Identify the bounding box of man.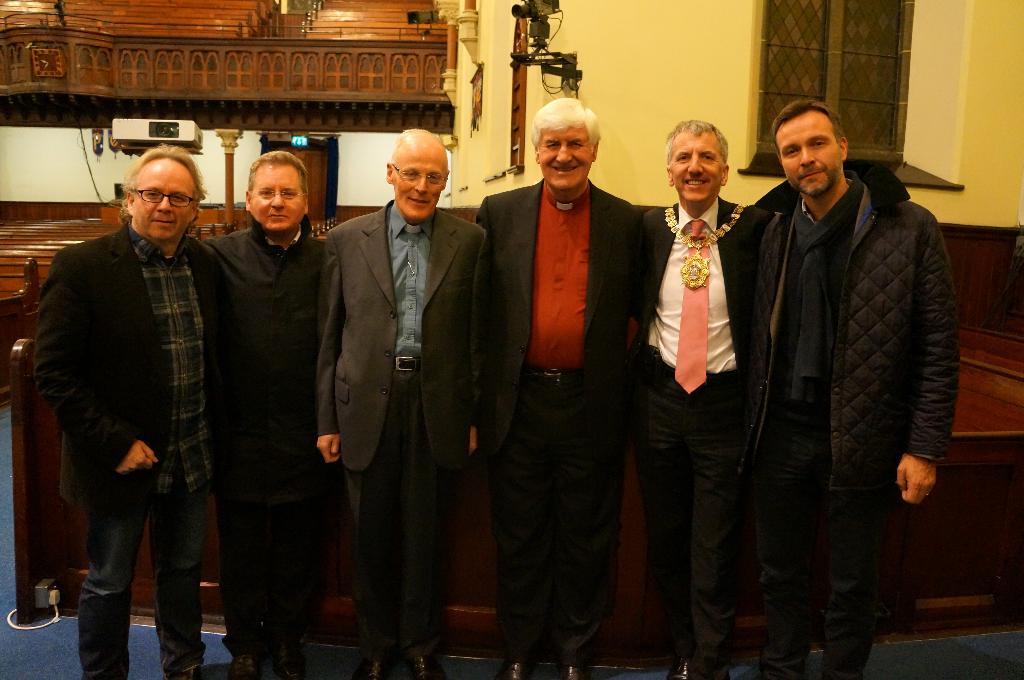
753:96:963:679.
